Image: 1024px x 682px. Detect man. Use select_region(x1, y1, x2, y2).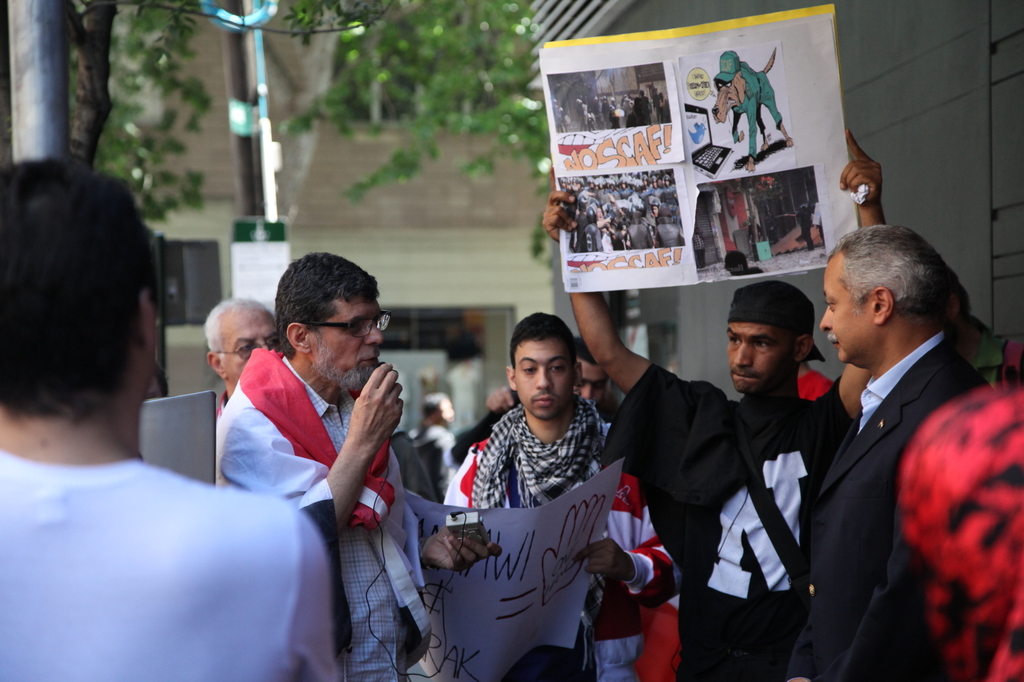
select_region(0, 155, 339, 681).
